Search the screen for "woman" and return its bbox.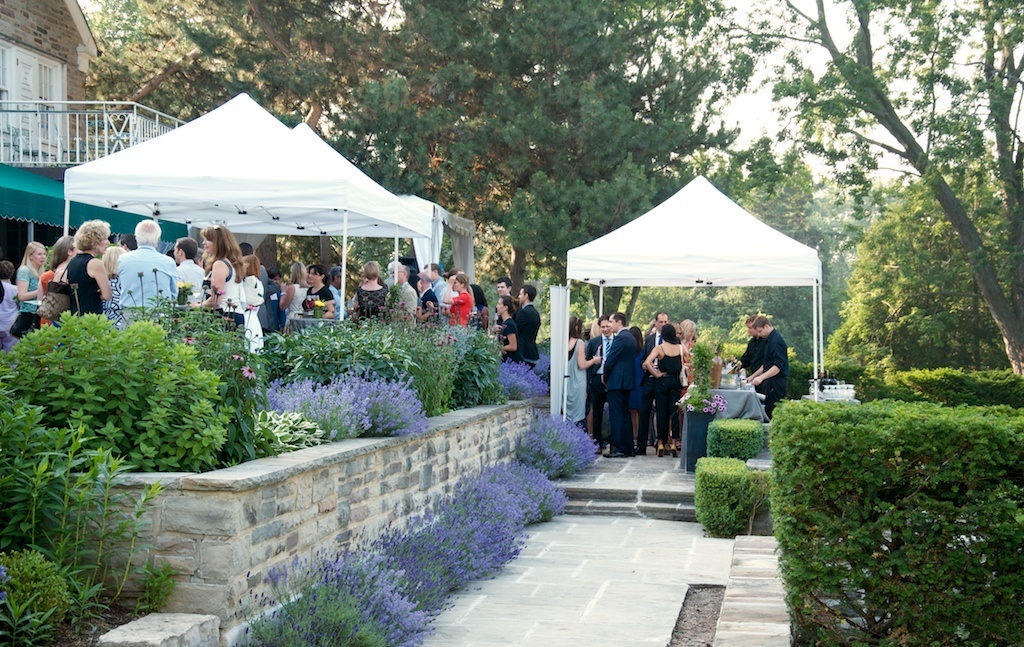
Found: [x1=13, y1=240, x2=46, y2=341].
